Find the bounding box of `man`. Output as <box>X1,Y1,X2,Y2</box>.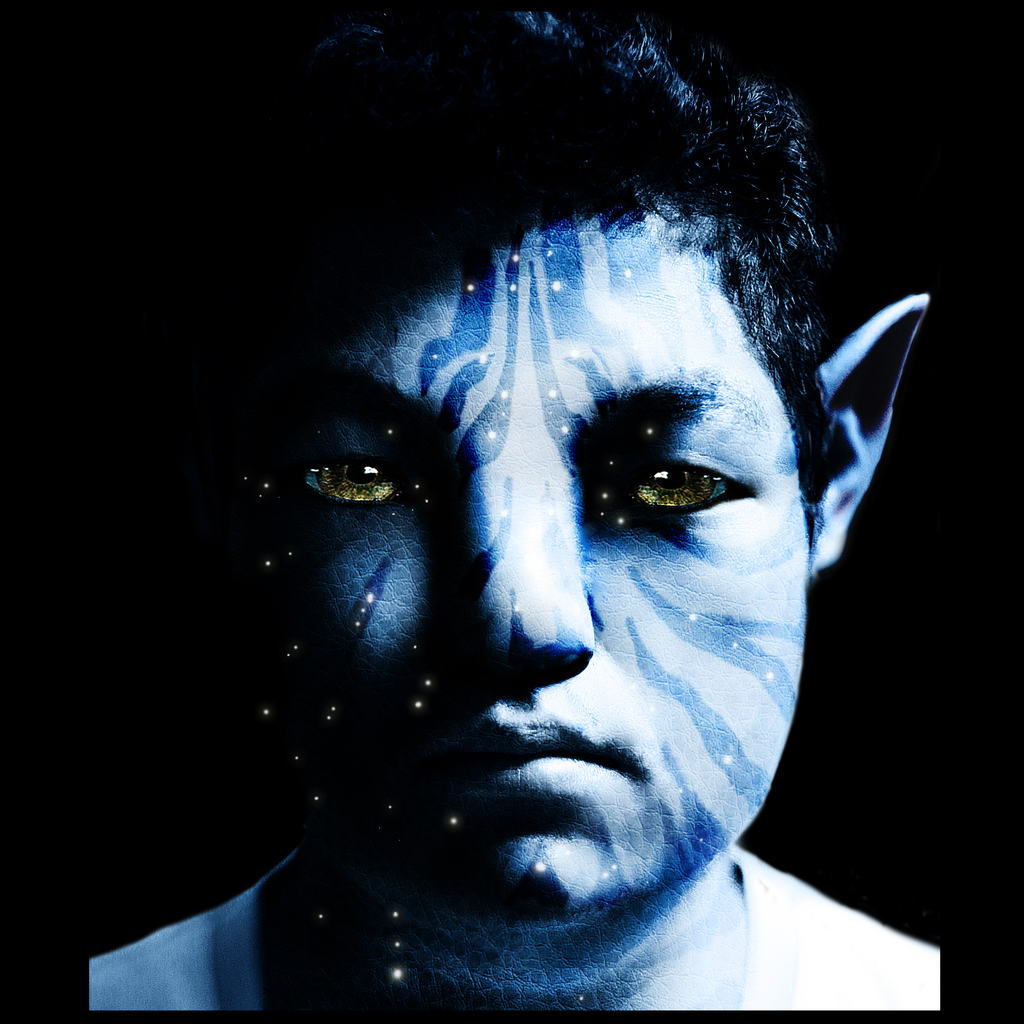
<box>82,0,942,1017</box>.
